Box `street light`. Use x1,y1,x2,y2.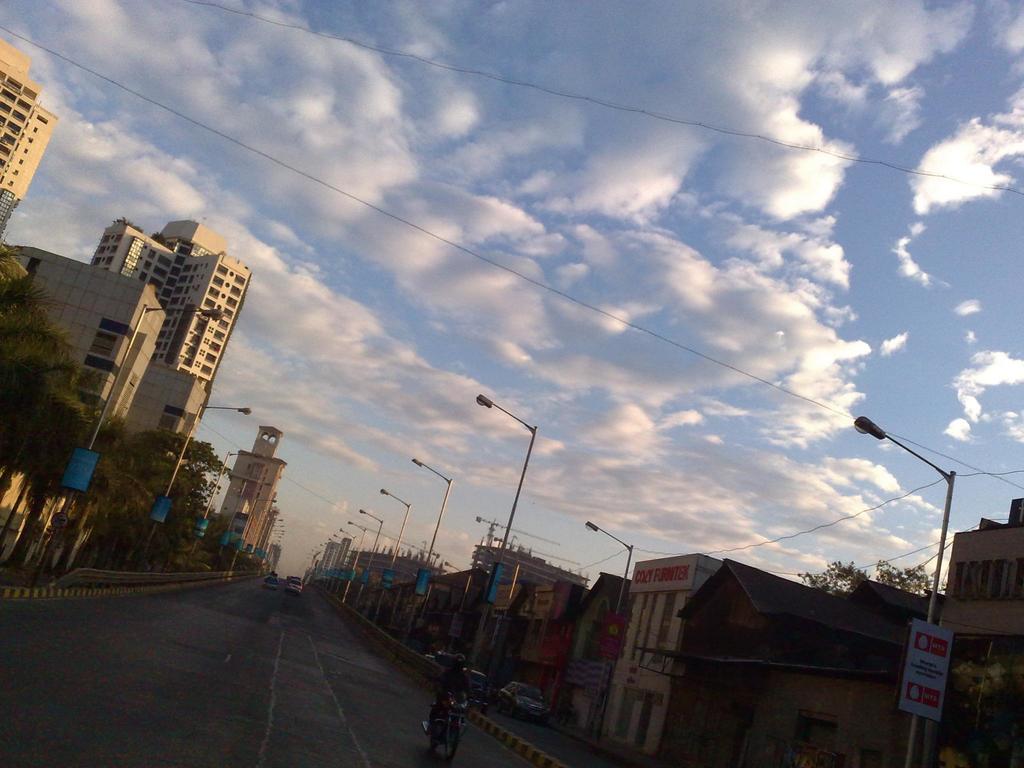
330,522,369,598.
